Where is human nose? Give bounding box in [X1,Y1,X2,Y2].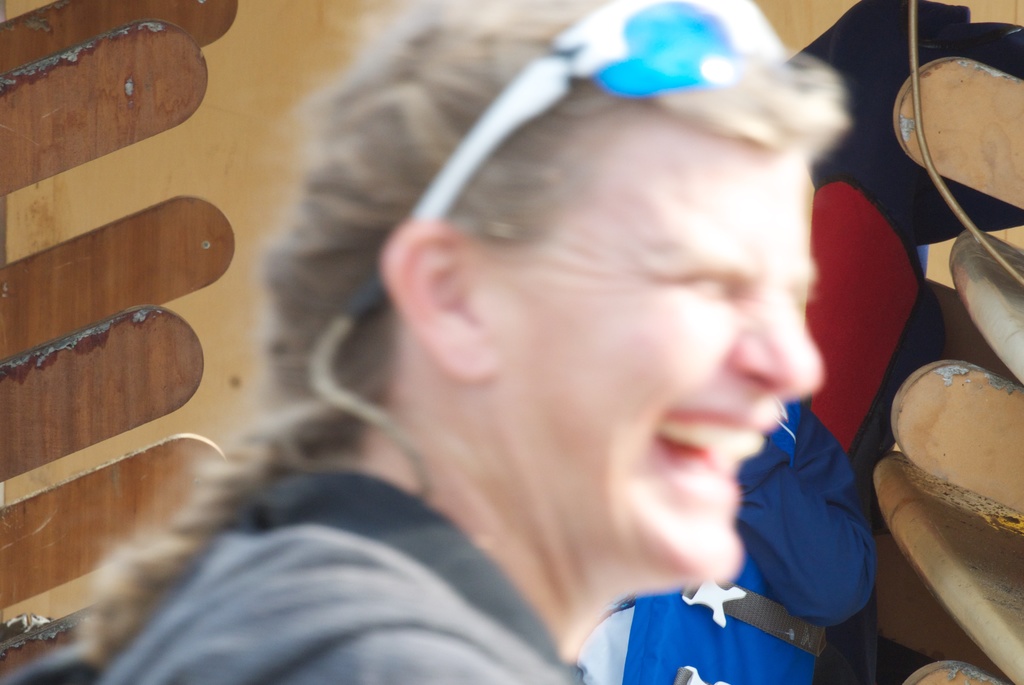
[725,303,822,400].
